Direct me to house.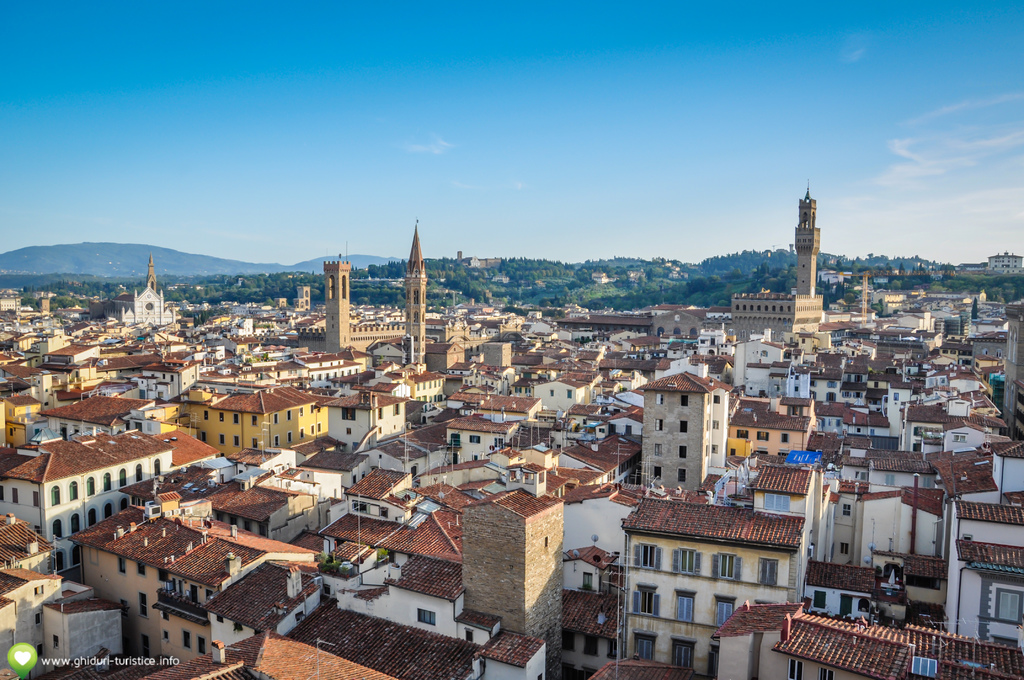
Direction: (300,597,502,679).
